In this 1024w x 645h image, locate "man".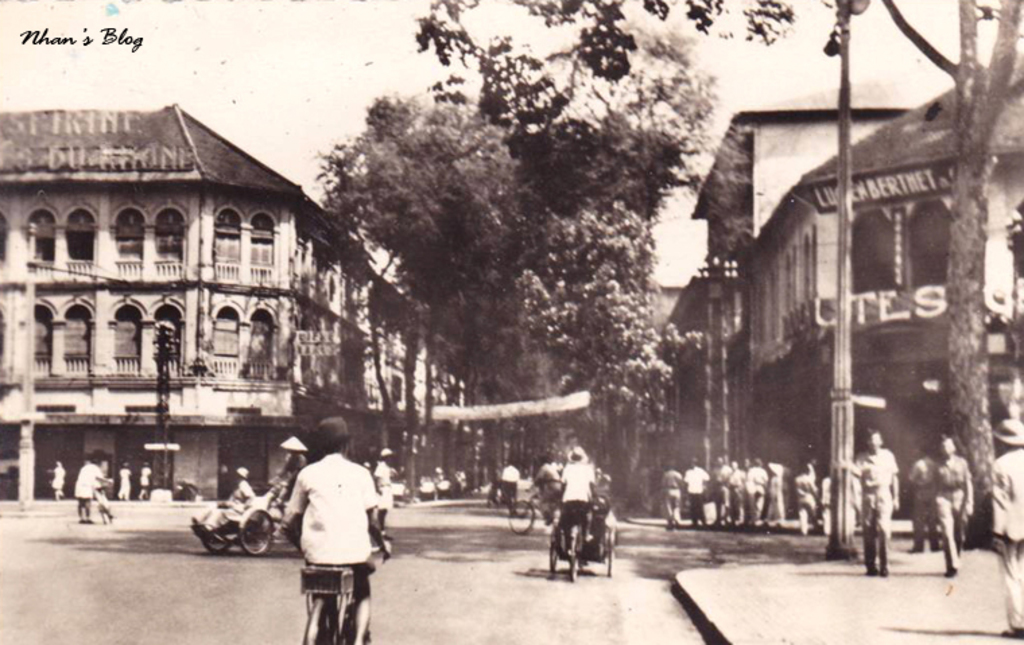
Bounding box: (275, 436, 307, 497).
